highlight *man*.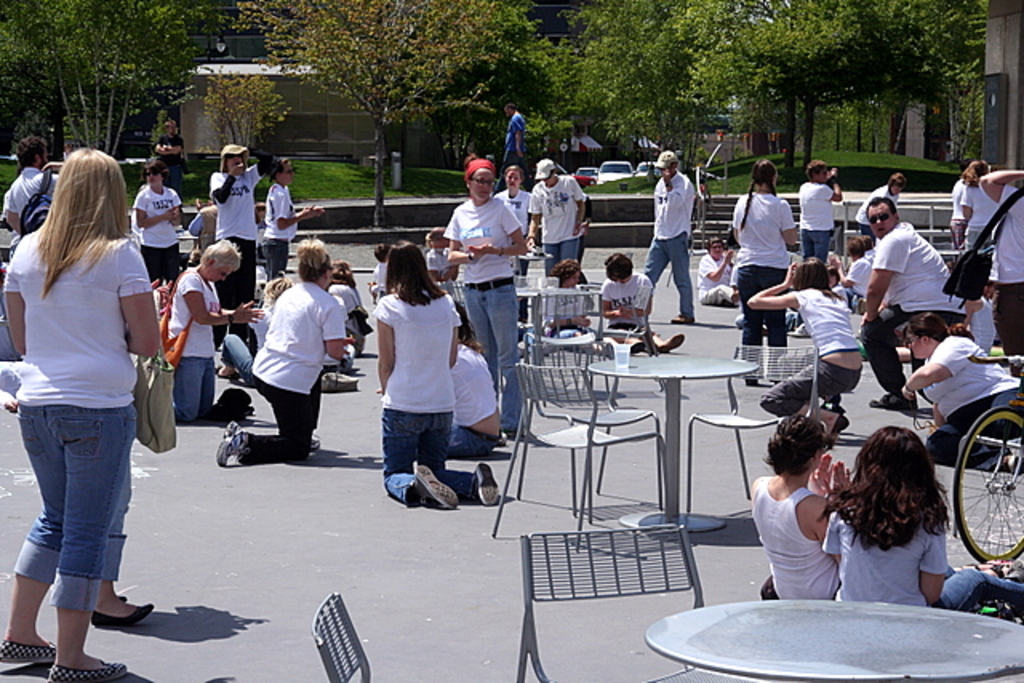
Highlighted region: <bbox>638, 146, 702, 325</bbox>.
